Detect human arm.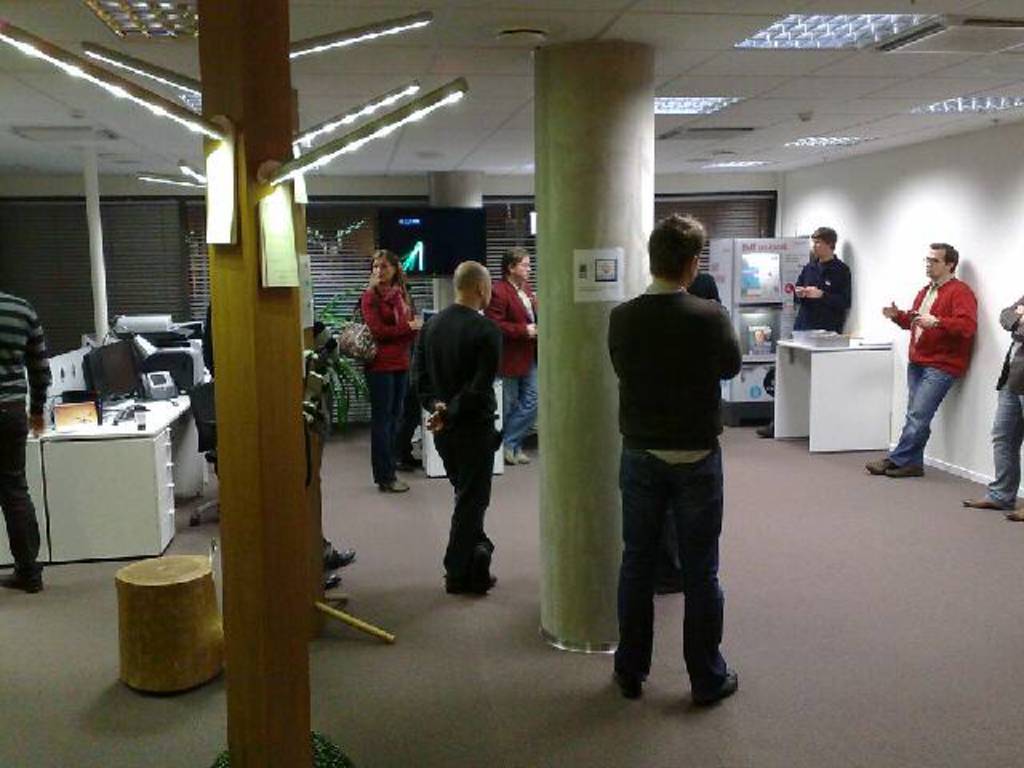
Detected at box=[918, 278, 981, 349].
